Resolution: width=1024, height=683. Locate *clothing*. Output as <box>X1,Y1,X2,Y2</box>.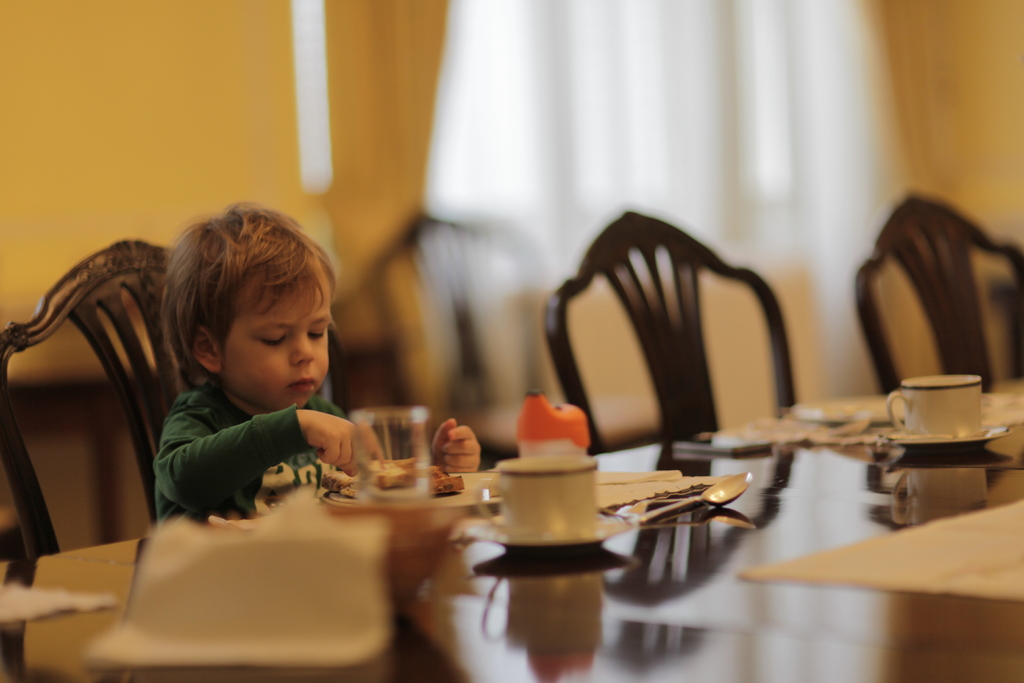
<box>133,380,381,527</box>.
